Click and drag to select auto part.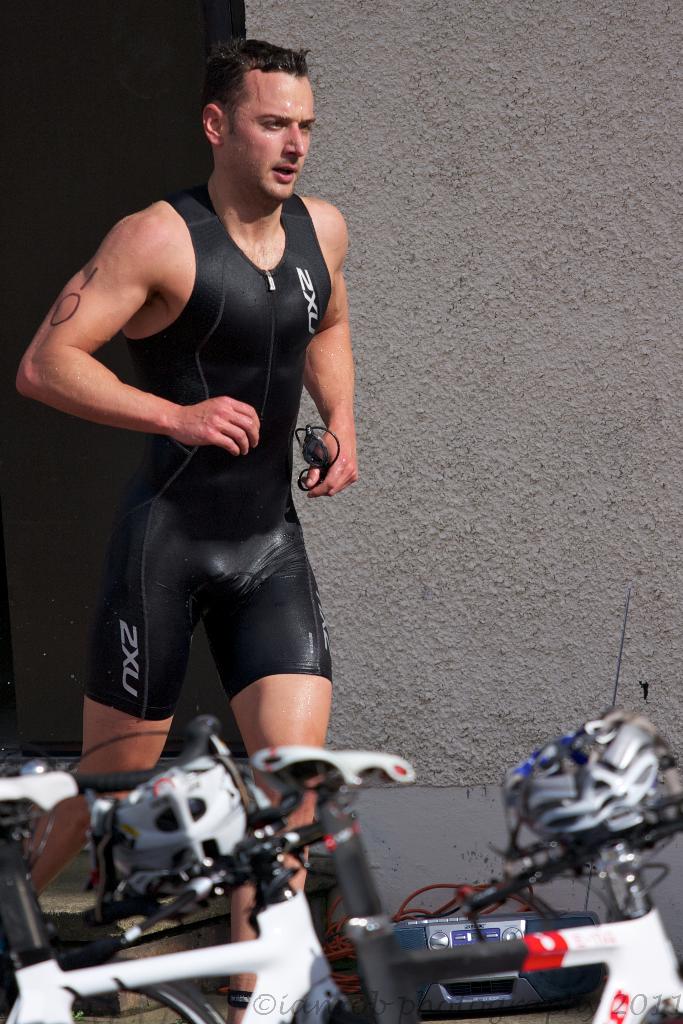
Selection: crop(501, 701, 682, 872).
